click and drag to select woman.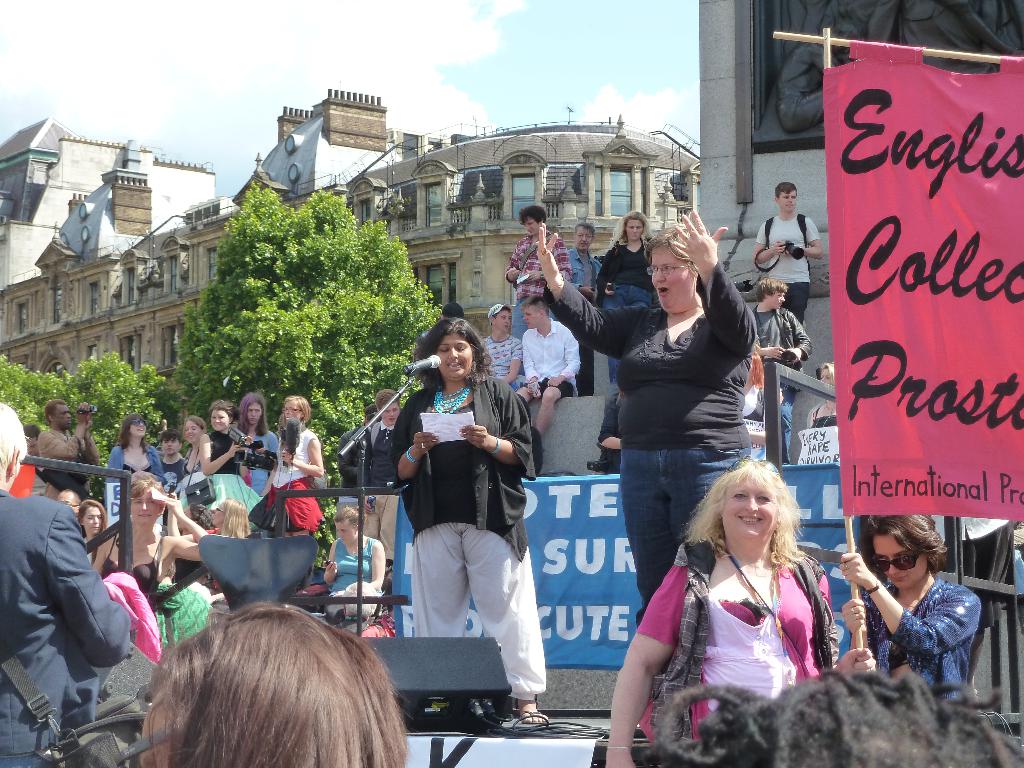
Selection: 234,392,278,491.
